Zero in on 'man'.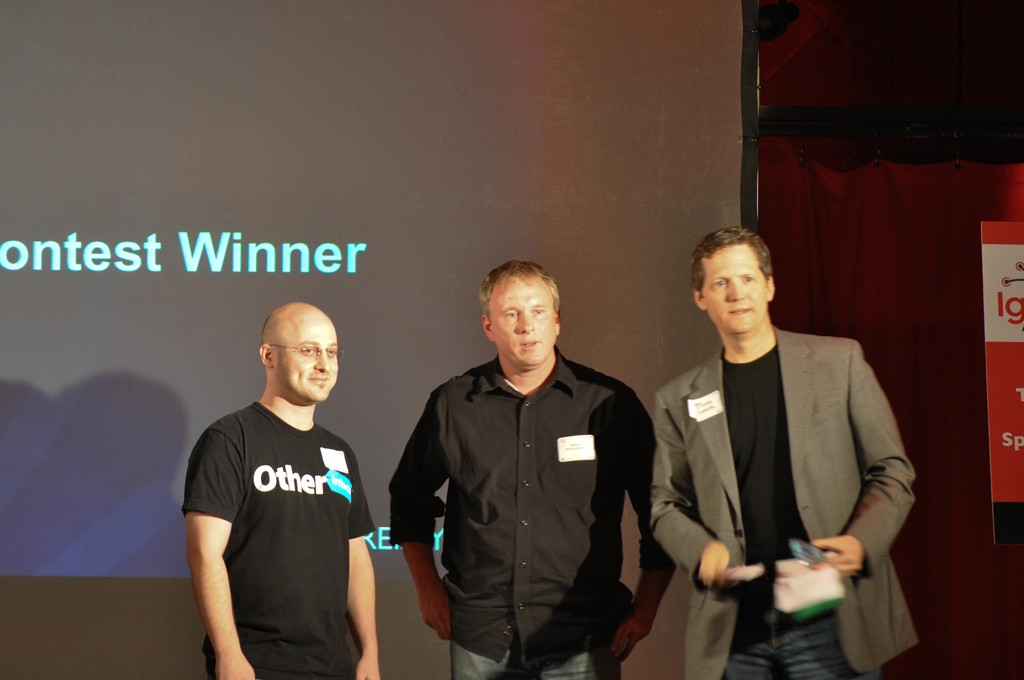
Zeroed in: <bbox>388, 257, 681, 679</bbox>.
